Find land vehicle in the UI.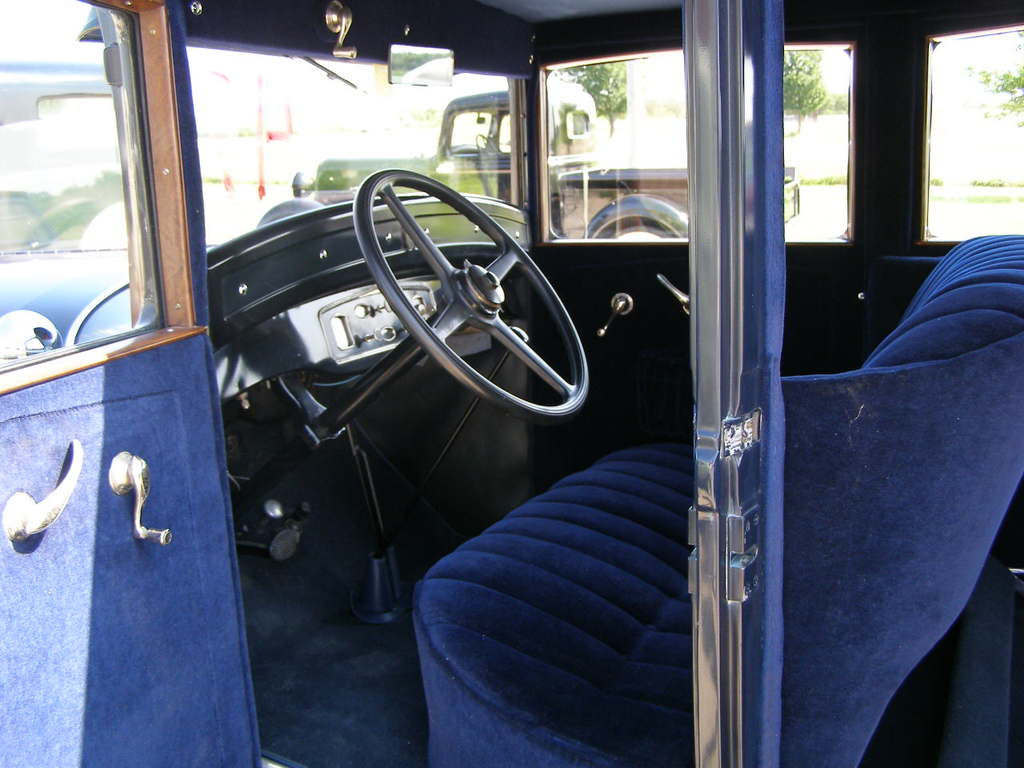
UI element at (258, 90, 801, 239).
